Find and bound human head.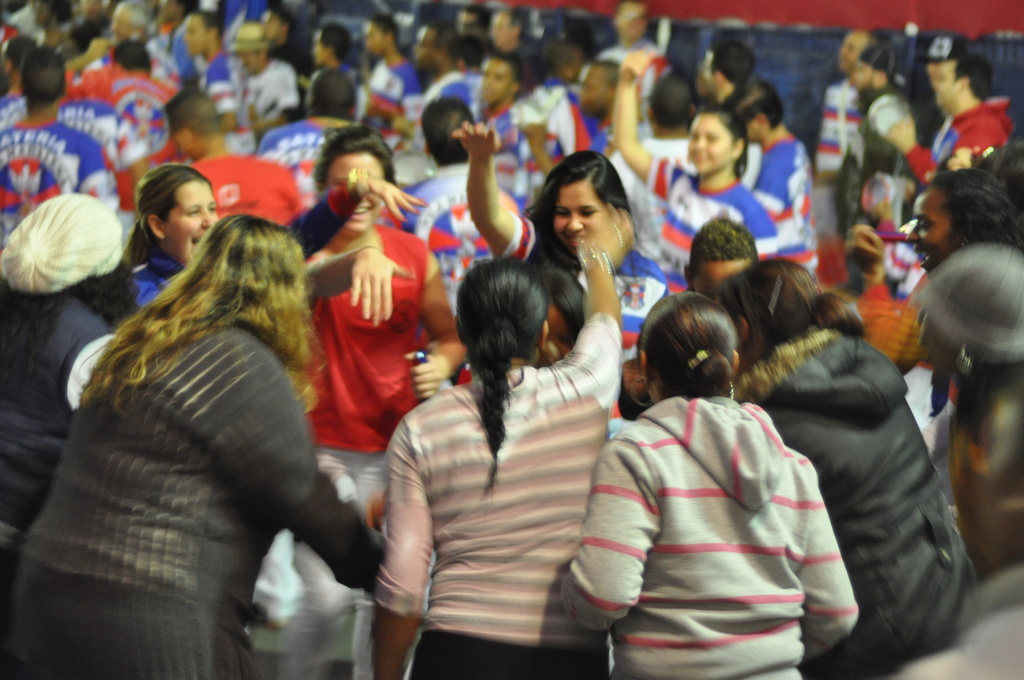
Bound: rect(201, 214, 300, 337).
